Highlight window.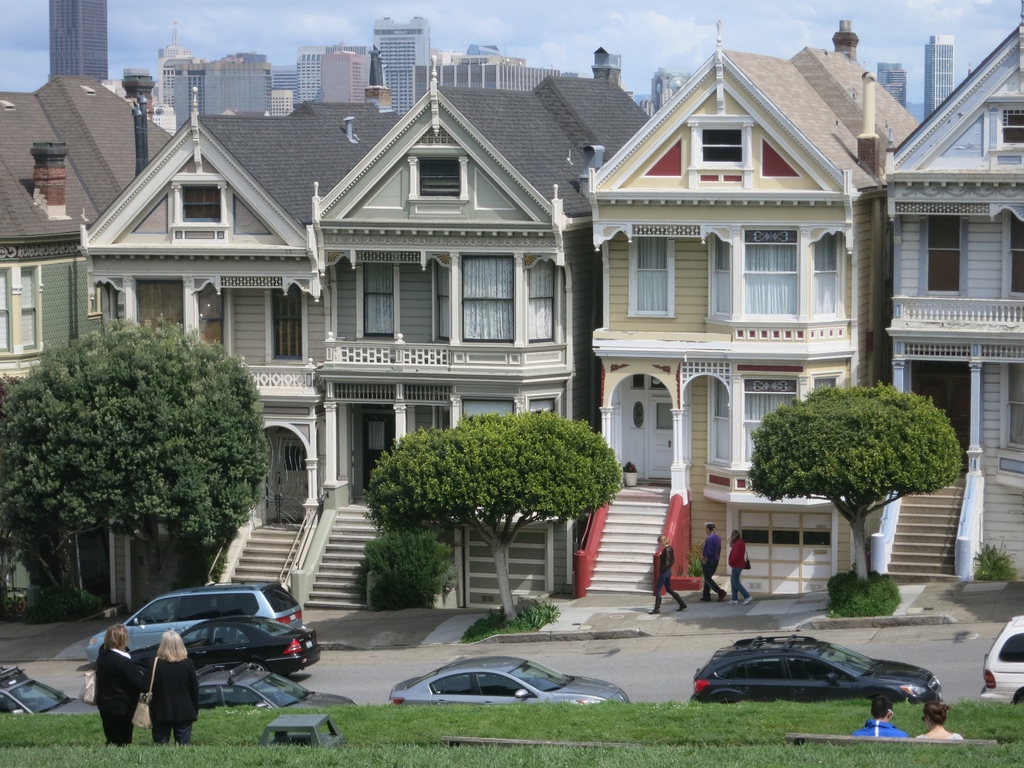
Highlighted region: crop(626, 243, 679, 319).
